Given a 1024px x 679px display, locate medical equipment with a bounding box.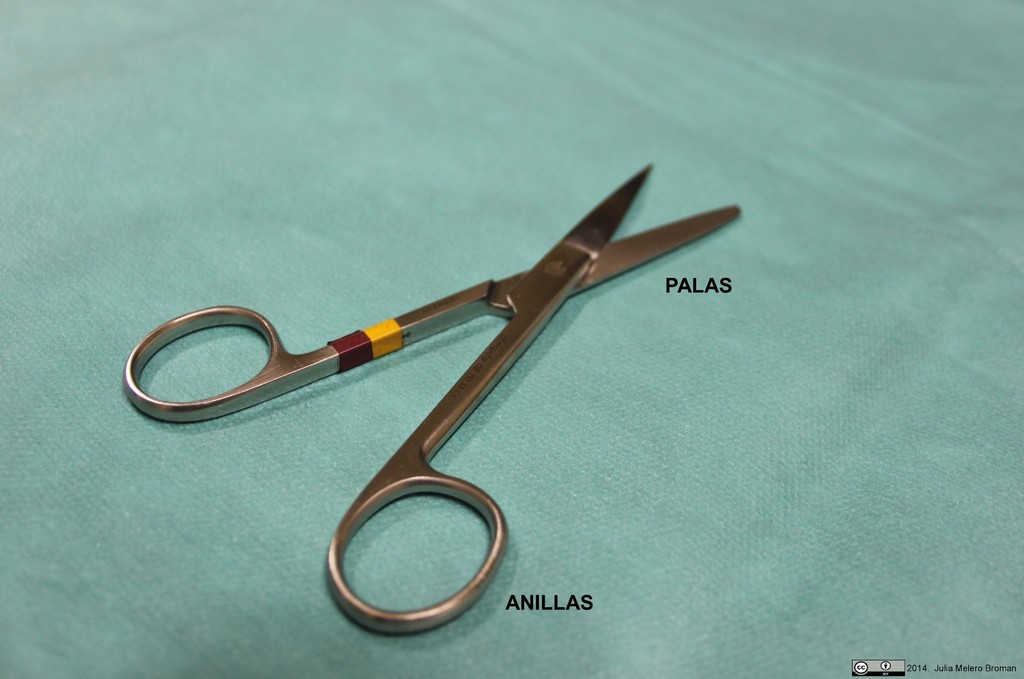
Located: 124 160 747 634.
